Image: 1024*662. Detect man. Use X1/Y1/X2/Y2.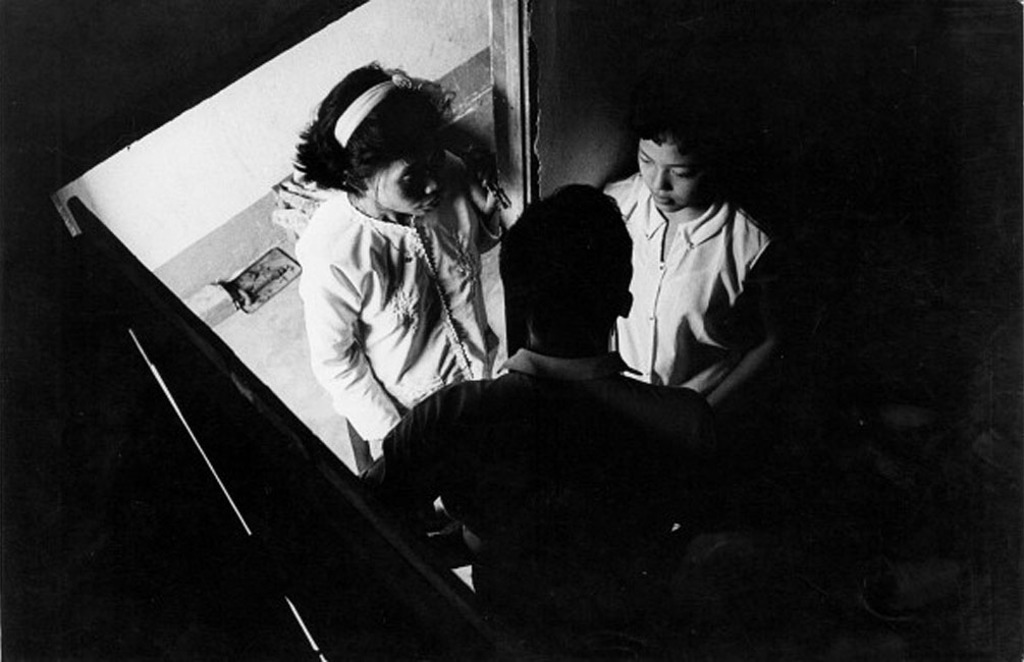
358/185/723/592.
